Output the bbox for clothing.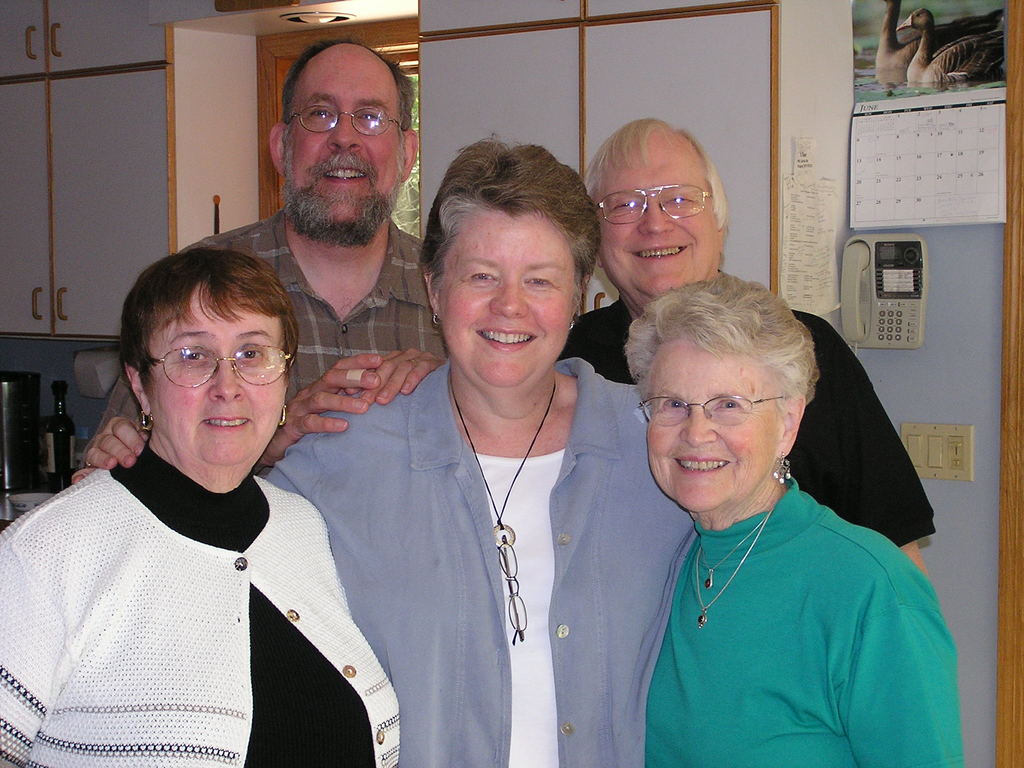
(652,481,957,767).
